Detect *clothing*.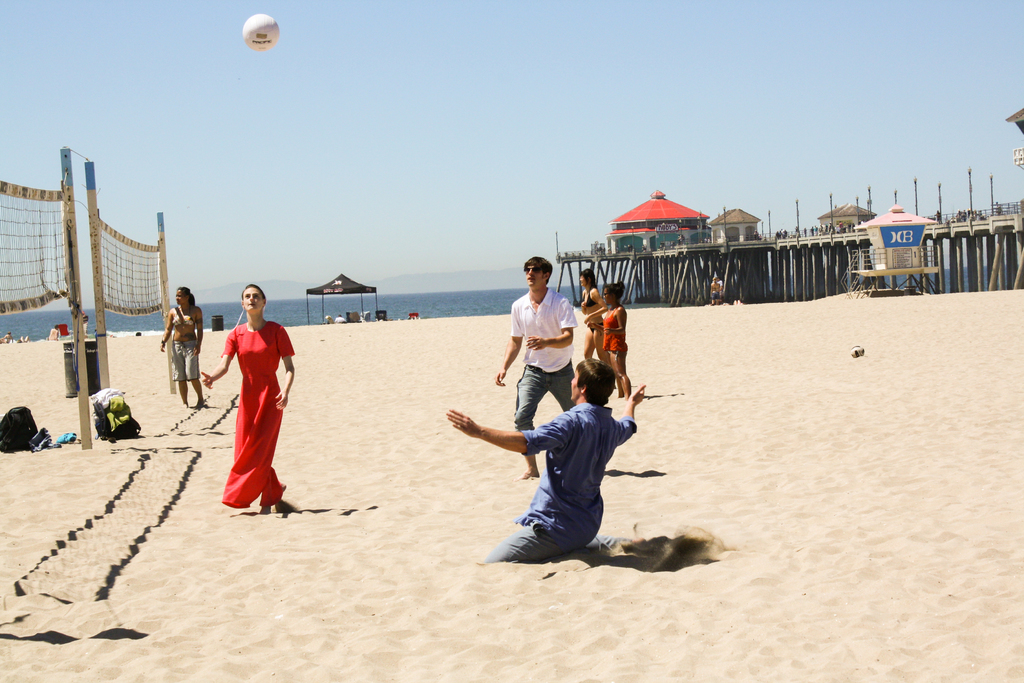
Detected at (left=511, top=397, right=643, bottom=577).
